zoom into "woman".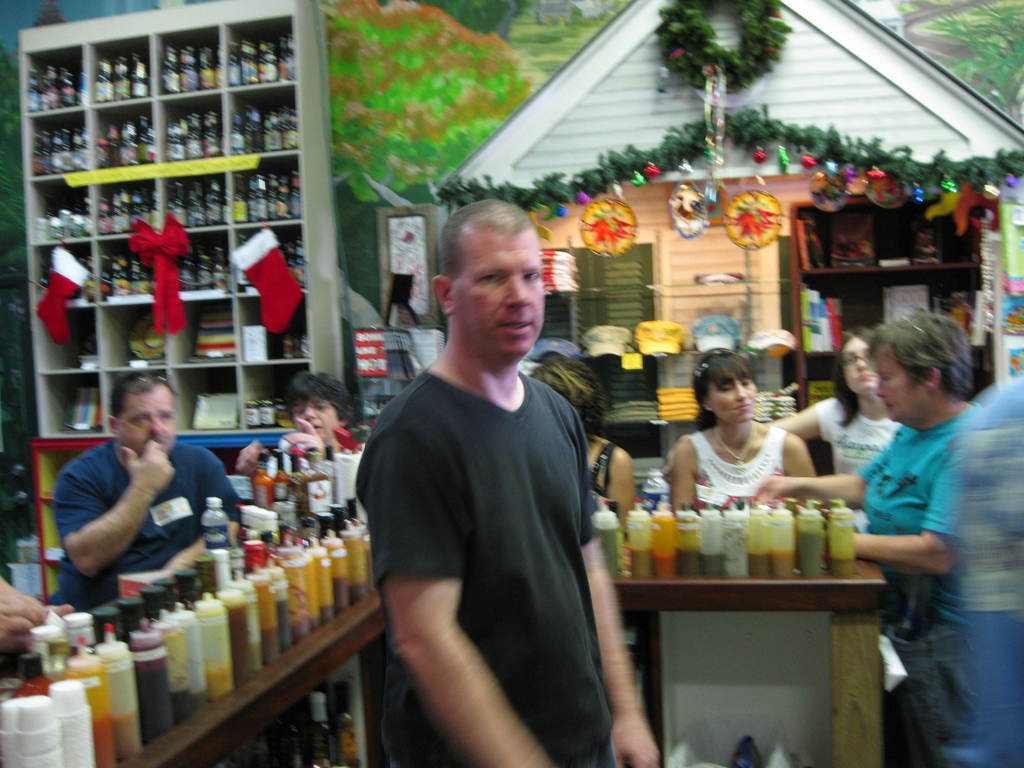
Zoom target: l=753, t=311, r=973, b=767.
